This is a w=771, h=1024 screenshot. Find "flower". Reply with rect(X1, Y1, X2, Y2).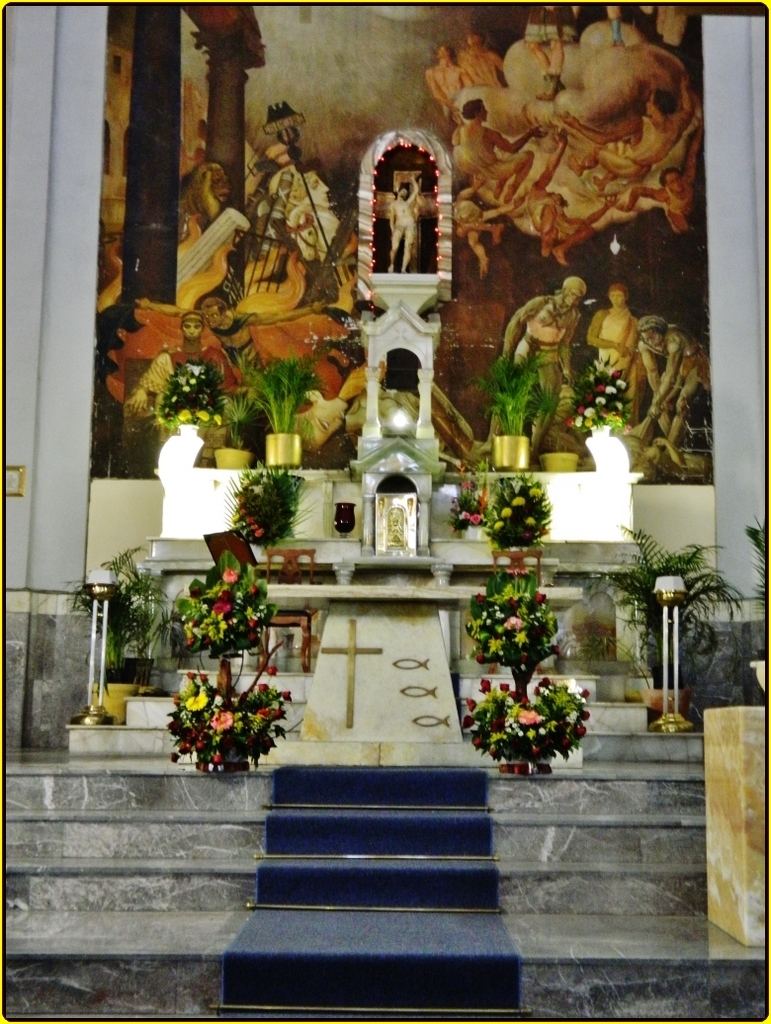
rect(547, 677, 552, 686).
